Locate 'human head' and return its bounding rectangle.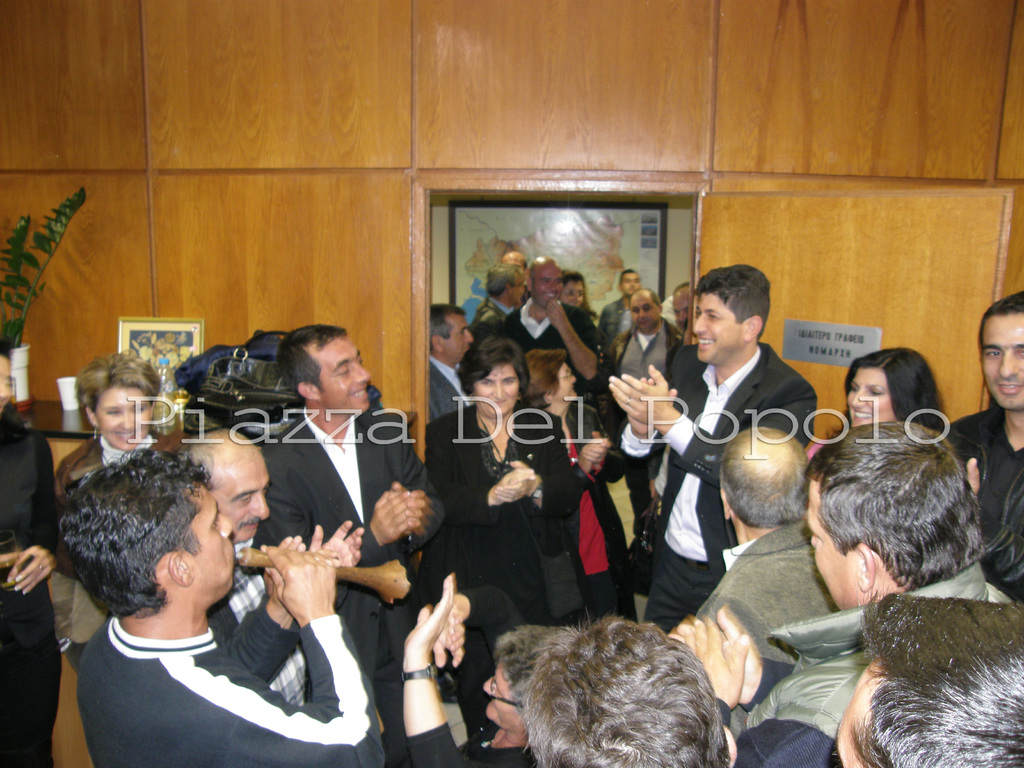
[531,254,563,310].
